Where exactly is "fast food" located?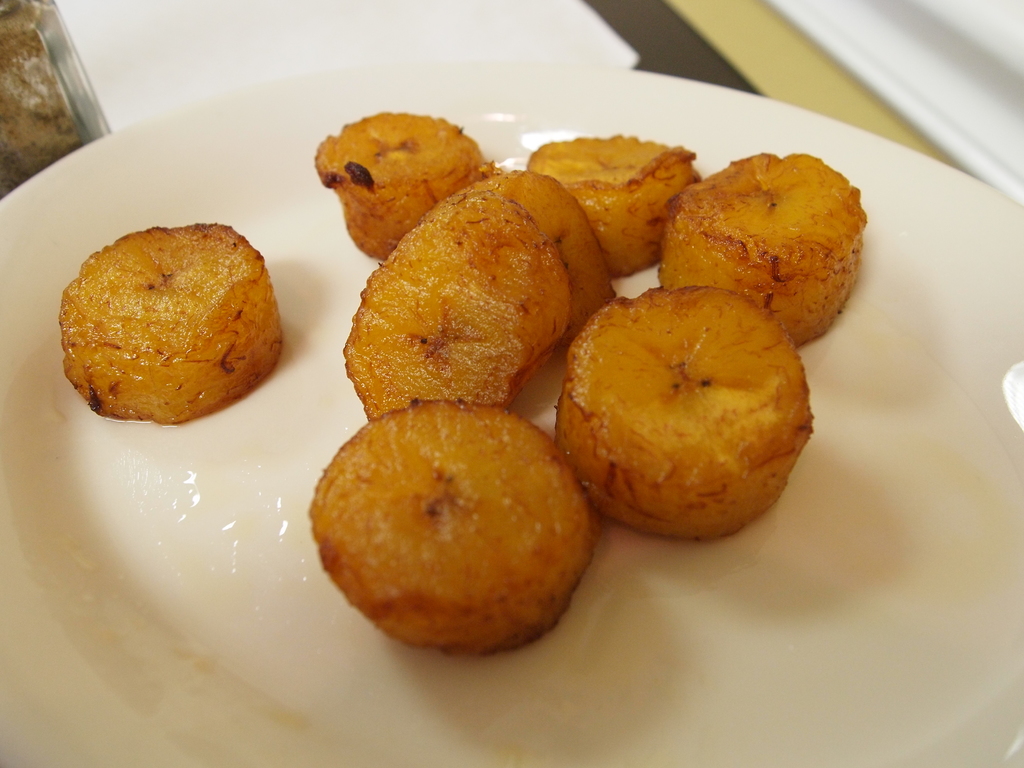
Its bounding box is (529, 122, 701, 267).
